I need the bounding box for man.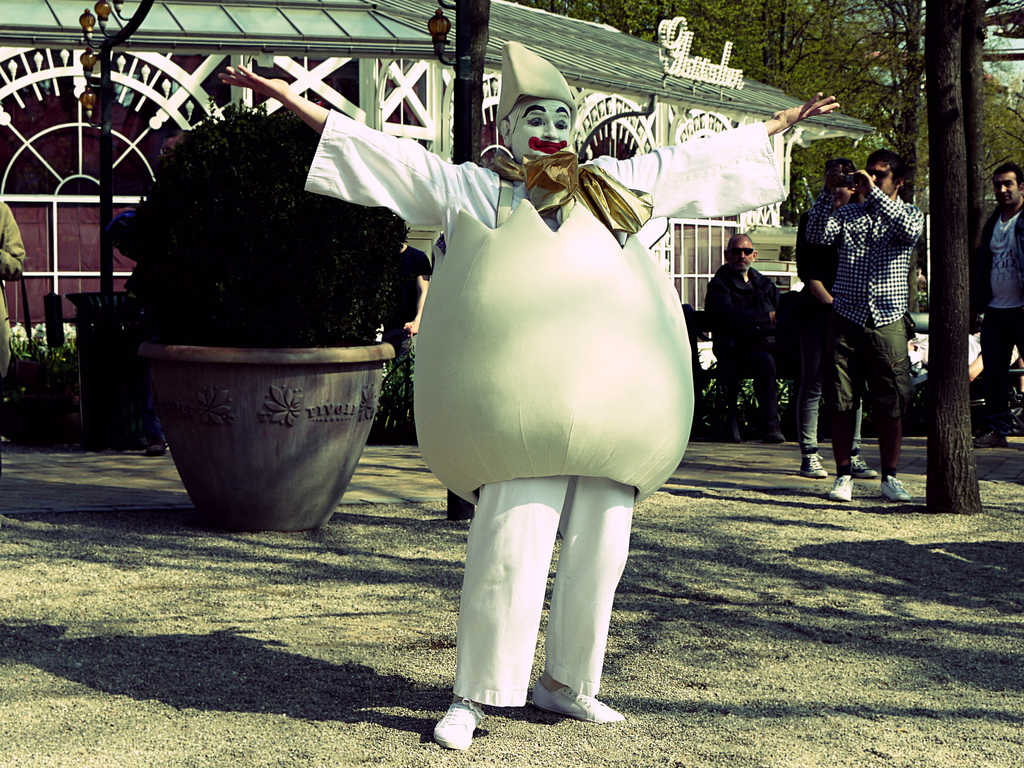
Here it is: (left=703, top=233, right=809, bottom=450).
